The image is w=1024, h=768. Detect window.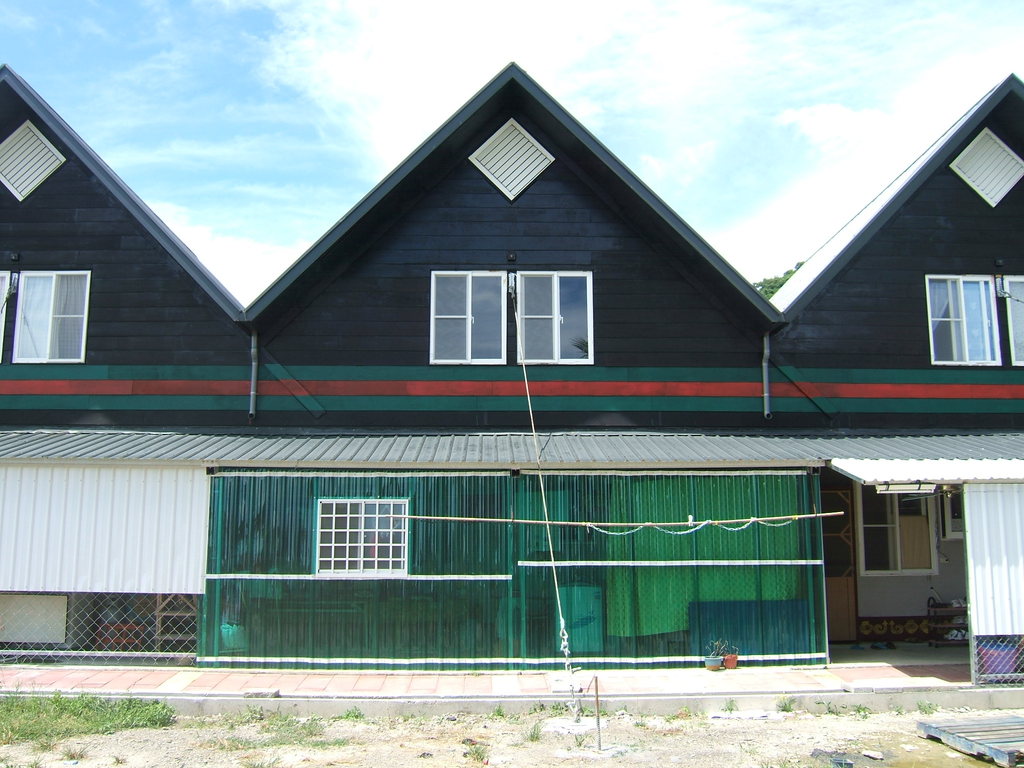
Detection: rect(0, 120, 65, 203).
